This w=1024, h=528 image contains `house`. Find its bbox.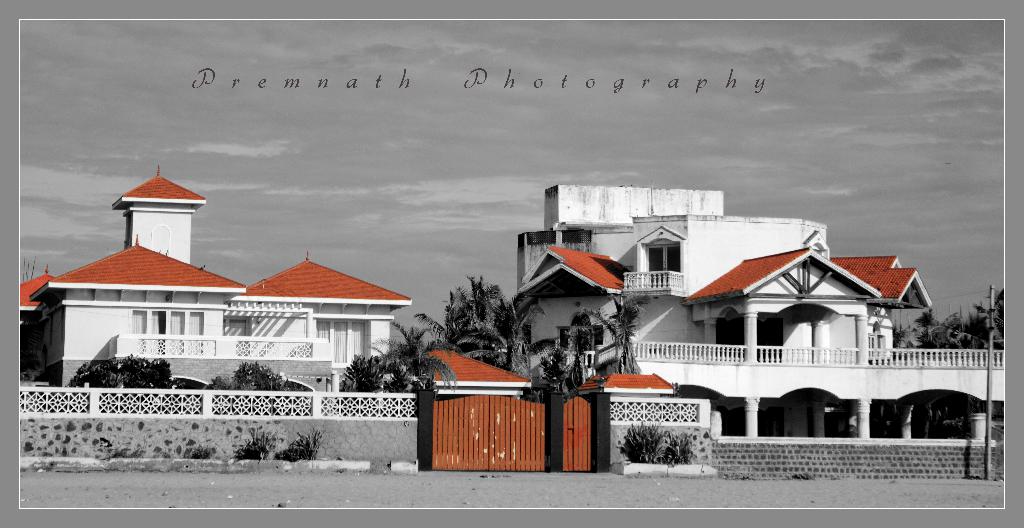
pyautogui.locateOnScreen(132, 192, 193, 273).
